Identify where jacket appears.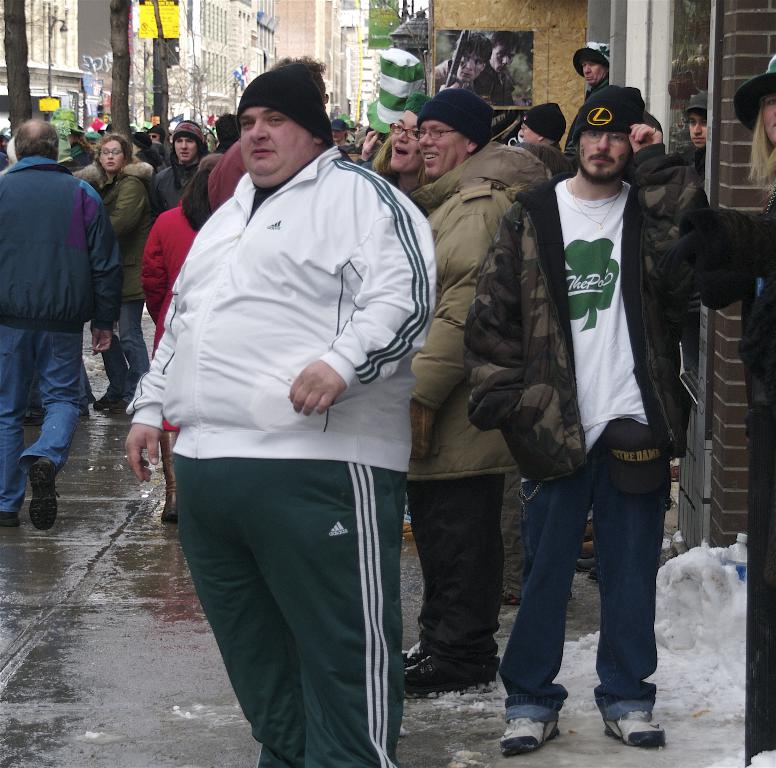
Appears at box(71, 156, 162, 313).
